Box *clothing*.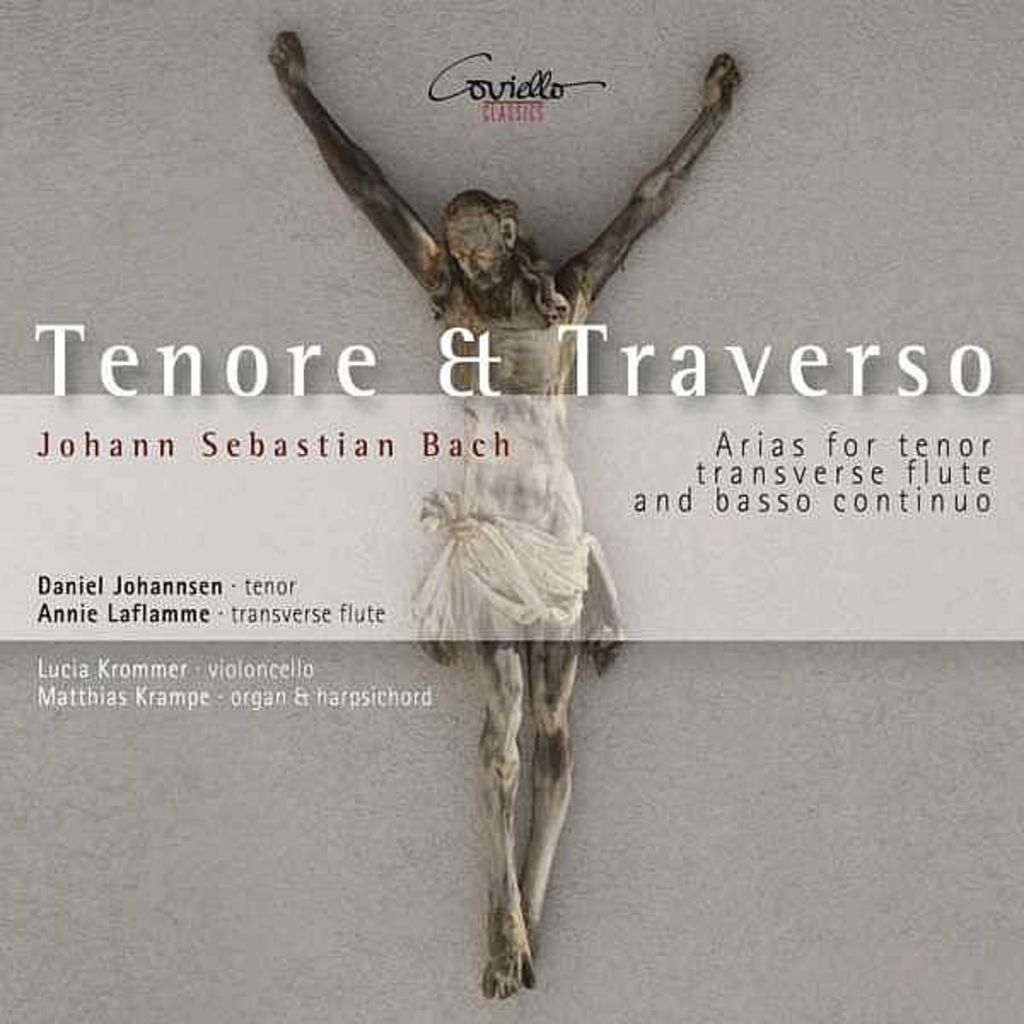
bbox=(413, 485, 630, 681).
